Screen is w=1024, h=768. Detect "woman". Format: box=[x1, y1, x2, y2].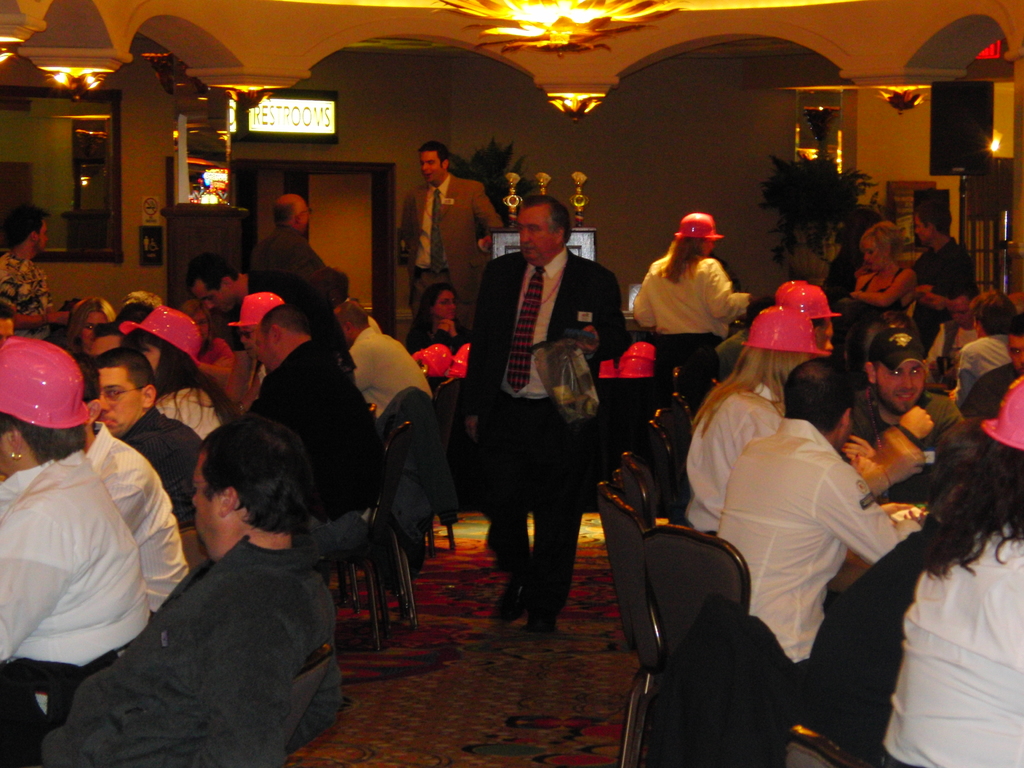
box=[61, 296, 116, 369].
